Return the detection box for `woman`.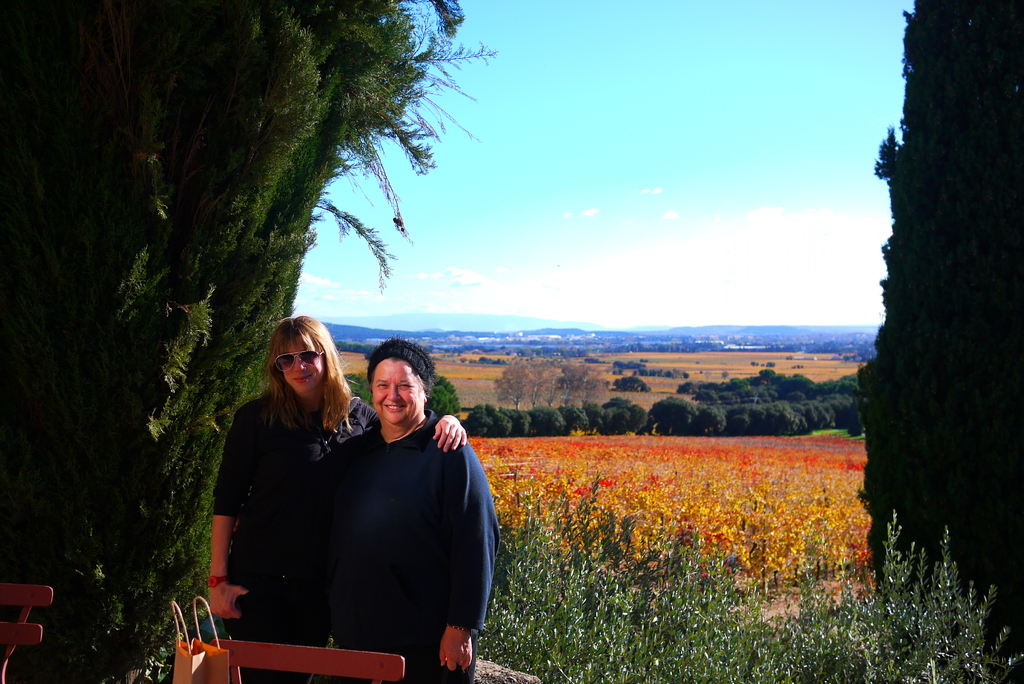
Rect(309, 335, 509, 683).
